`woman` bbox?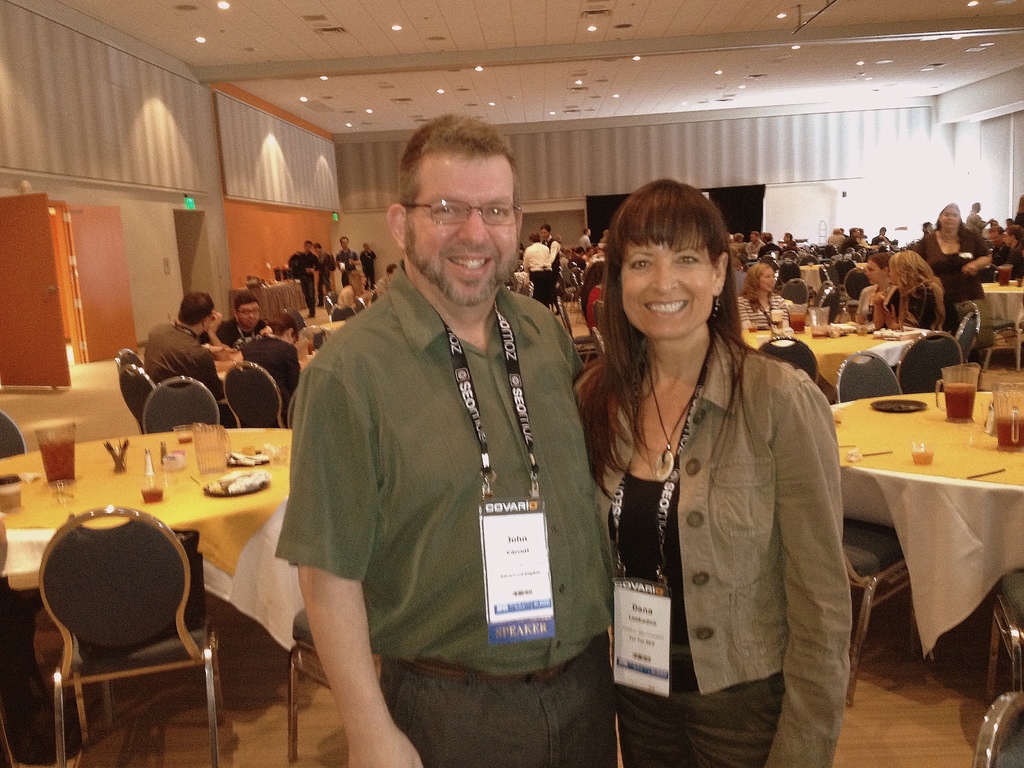
{"x1": 734, "y1": 260, "x2": 795, "y2": 330}
